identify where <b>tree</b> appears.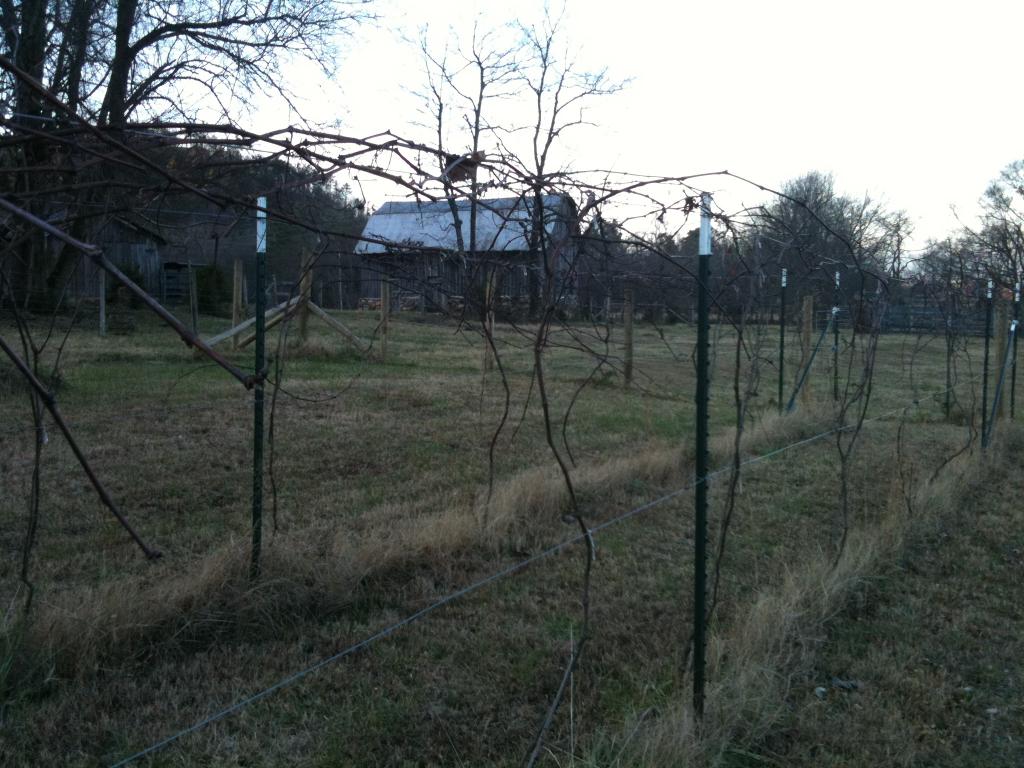
Appears at 908, 230, 990, 337.
